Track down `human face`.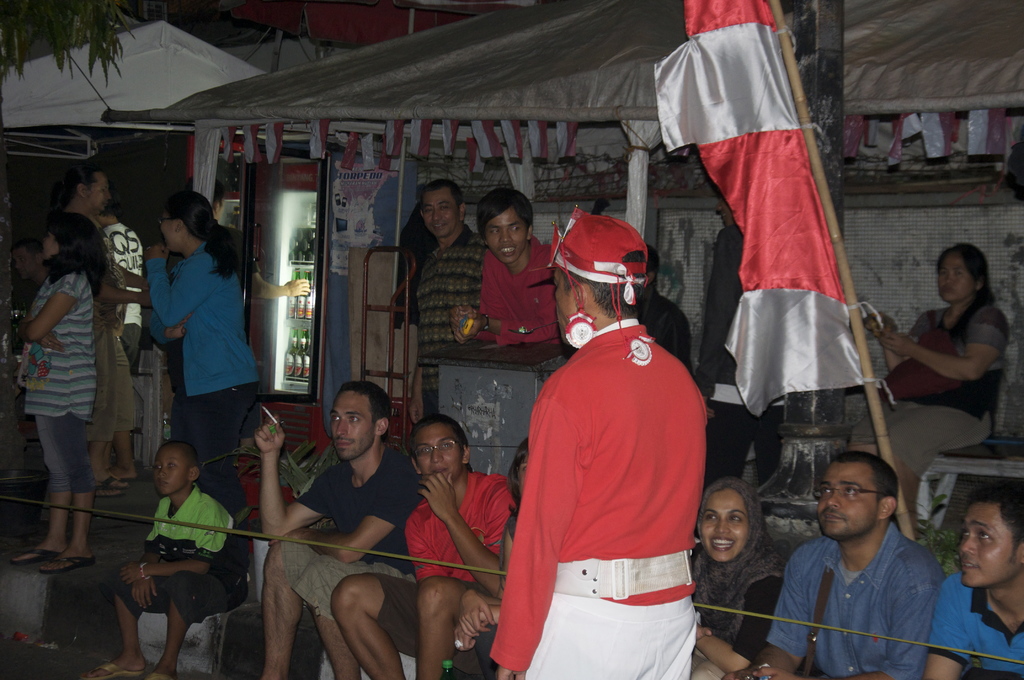
Tracked to (155, 448, 190, 494).
